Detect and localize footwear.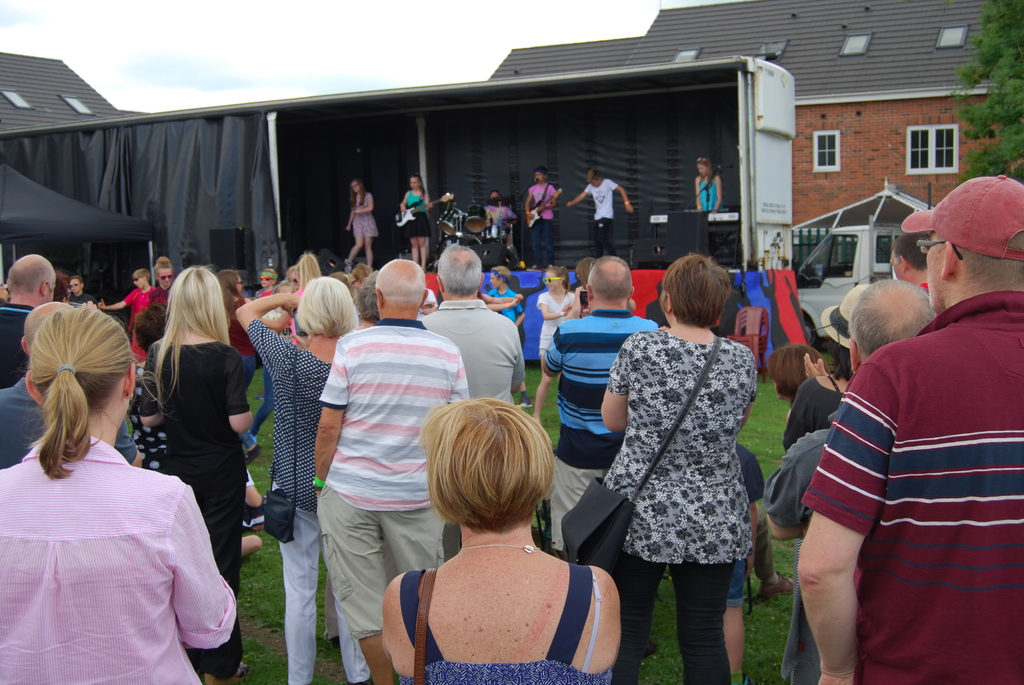
Localized at [243, 443, 268, 466].
